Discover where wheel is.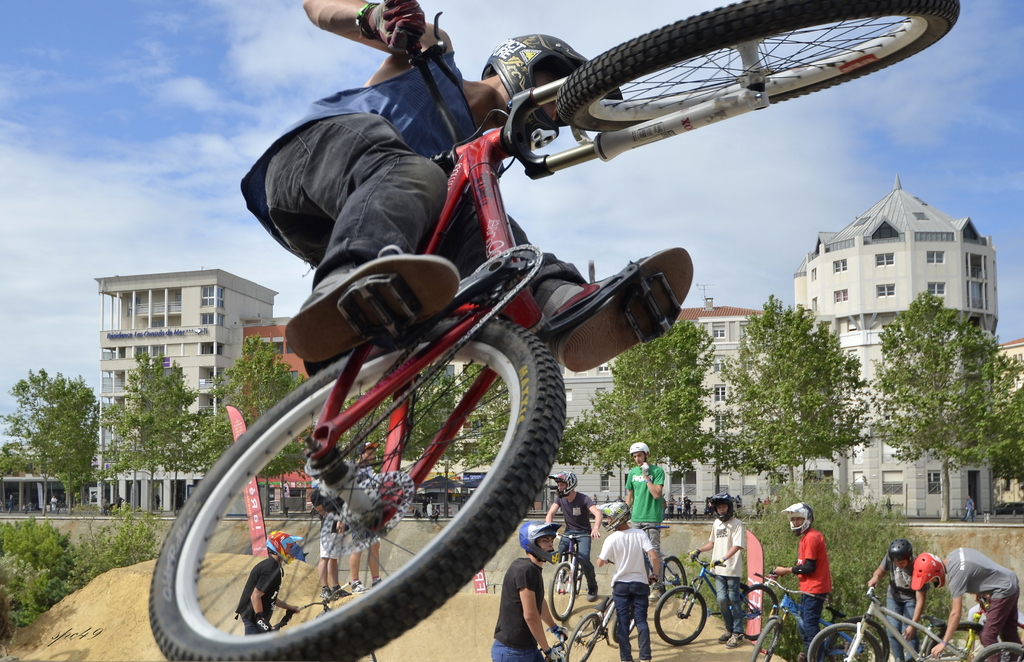
Discovered at 548,562,575,621.
